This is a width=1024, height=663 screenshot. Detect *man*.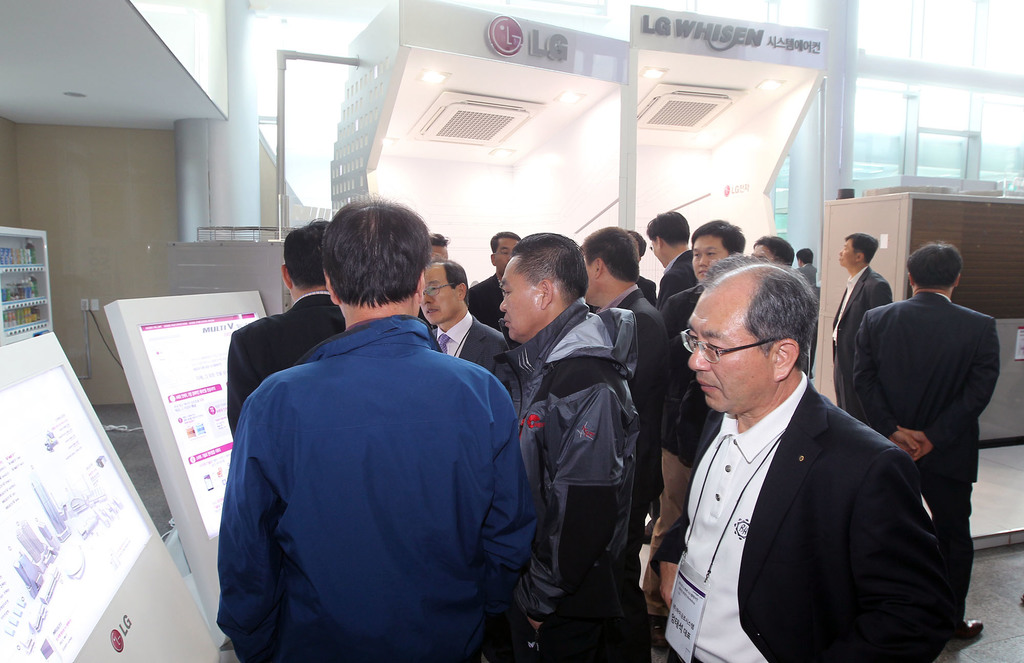
(x1=646, y1=206, x2=702, y2=314).
